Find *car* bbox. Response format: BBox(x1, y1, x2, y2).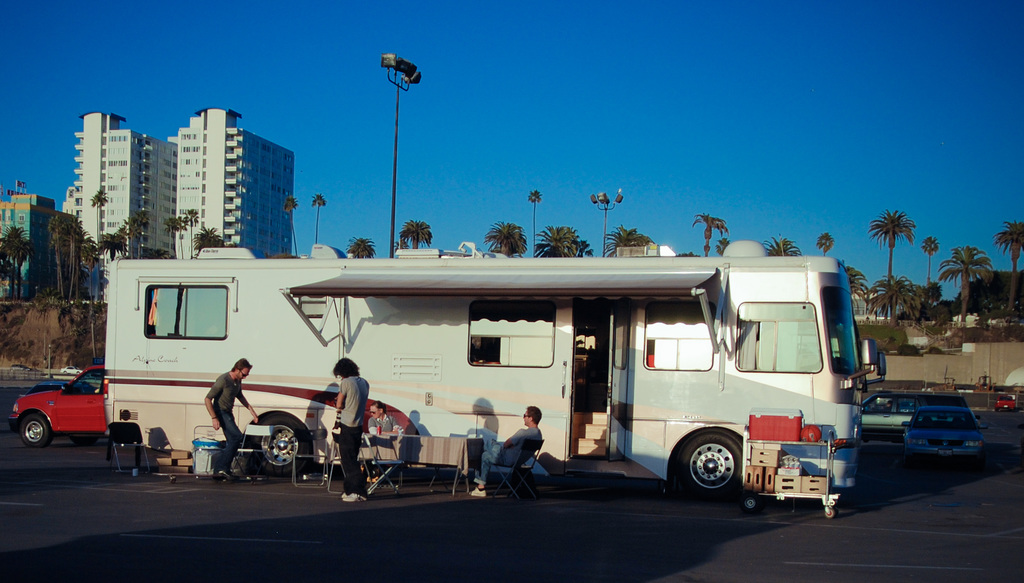
BBox(7, 365, 107, 447).
